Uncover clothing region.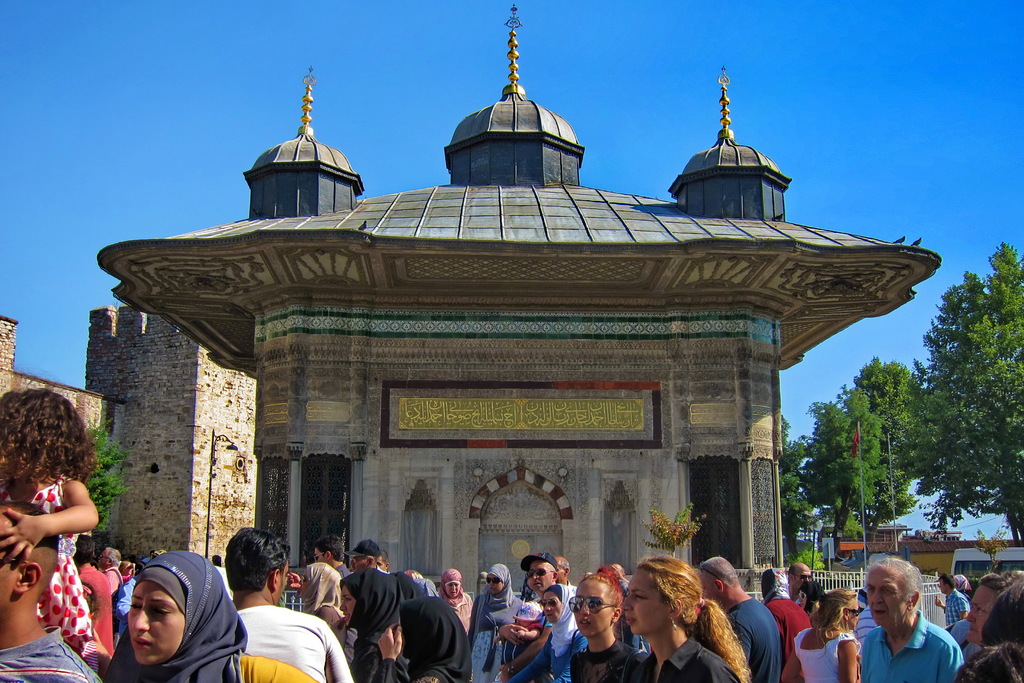
Uncovered: [left=862, top=607, right=961, bottom=682].
